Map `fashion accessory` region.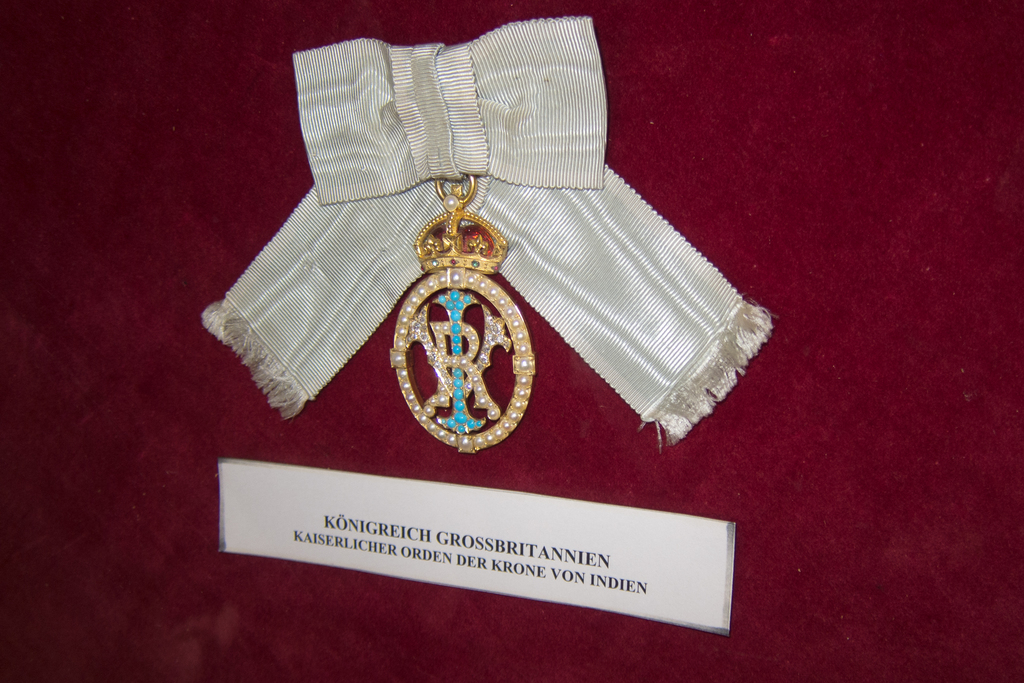
Mapped to 200:15:774:454.
